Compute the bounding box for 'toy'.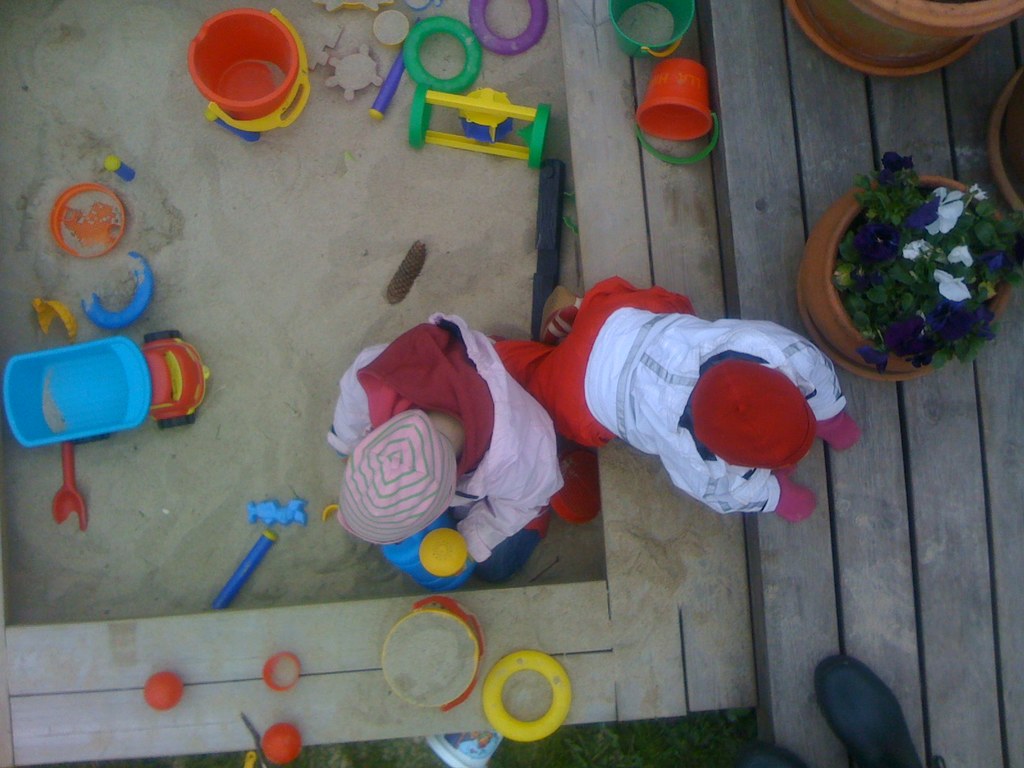
pyautogui.locateOnScreen(212, 532, 280, 609).
